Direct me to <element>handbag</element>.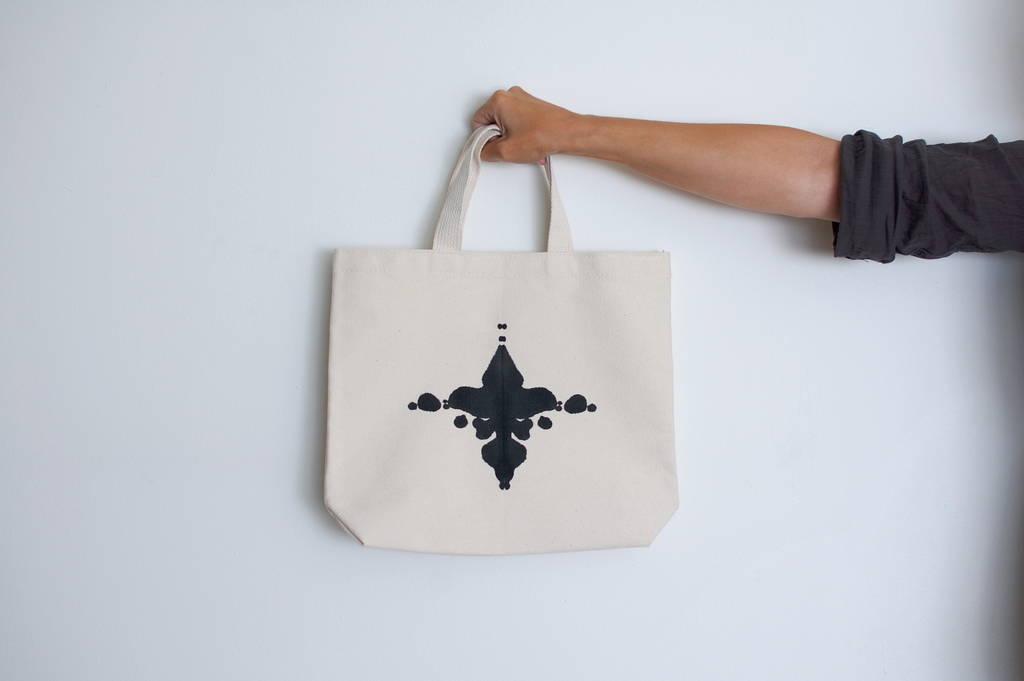
Direction: box(320, 124, 684, 552).
